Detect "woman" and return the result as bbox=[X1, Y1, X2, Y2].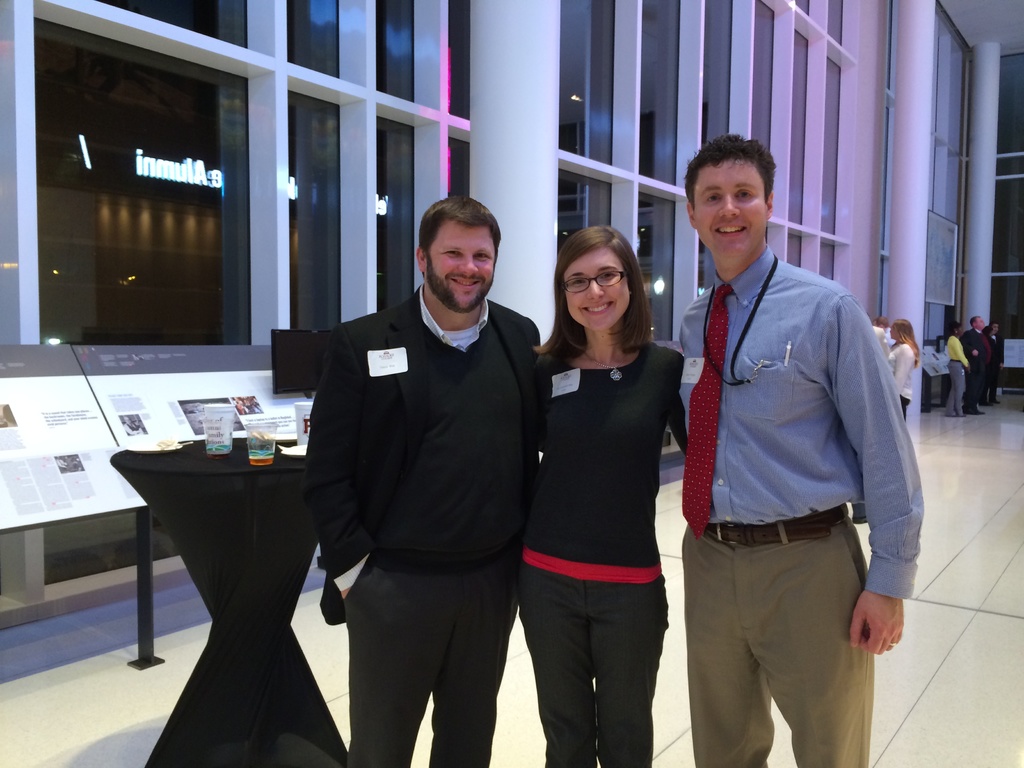
bbox=[891, 321, 920, 421].
